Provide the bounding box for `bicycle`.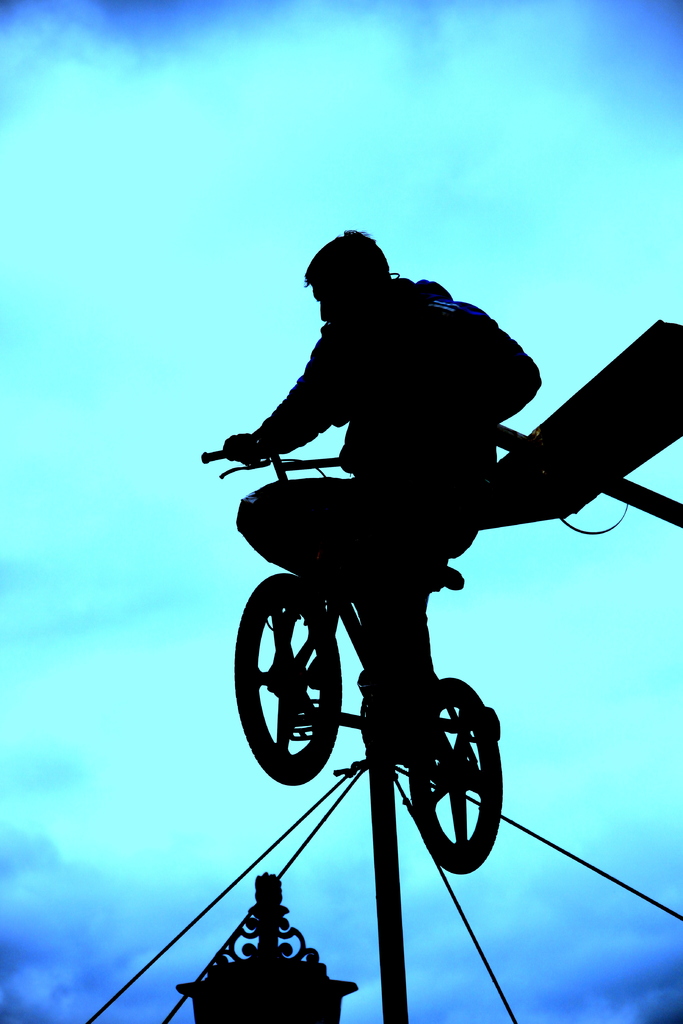
<bbox>210, 408, 527, 913</bbox>.
